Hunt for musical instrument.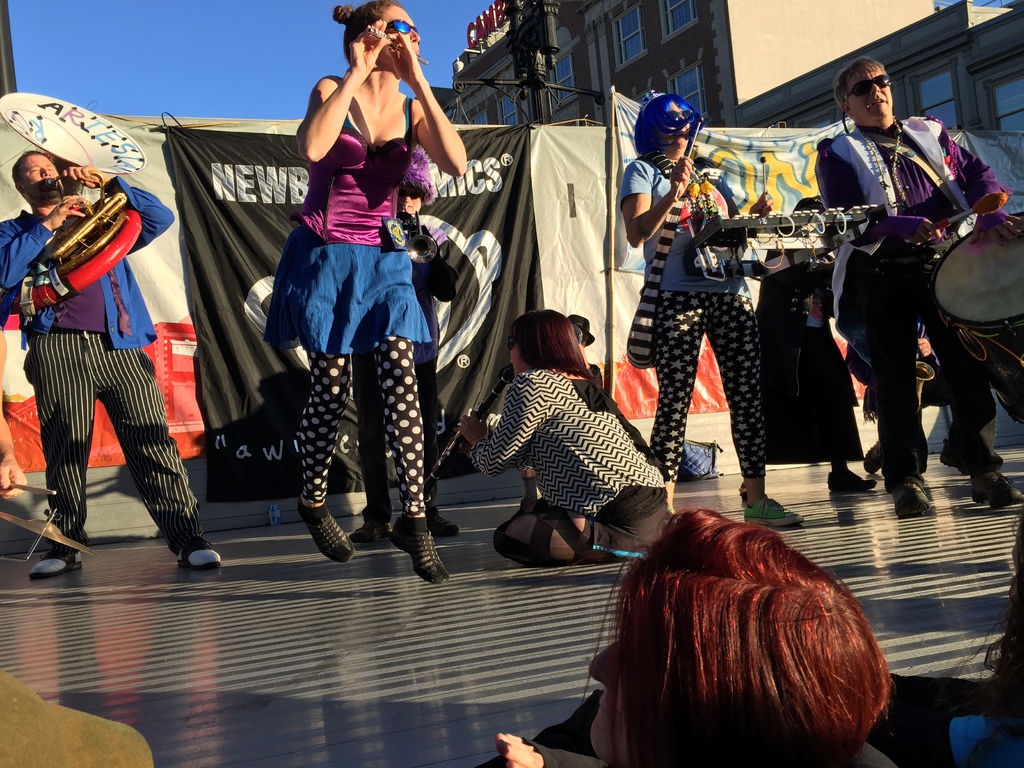
Hunted down at Rect(25, 165, 152, 307).
